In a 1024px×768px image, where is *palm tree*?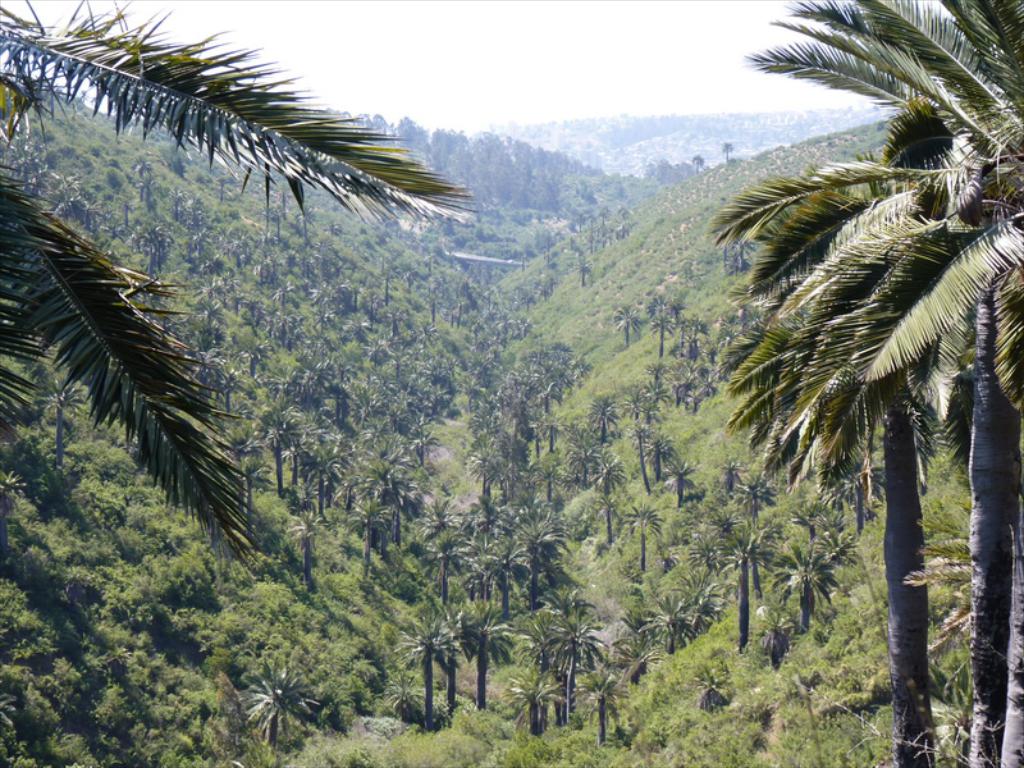
l=520, t=531, r=553, b=611.
